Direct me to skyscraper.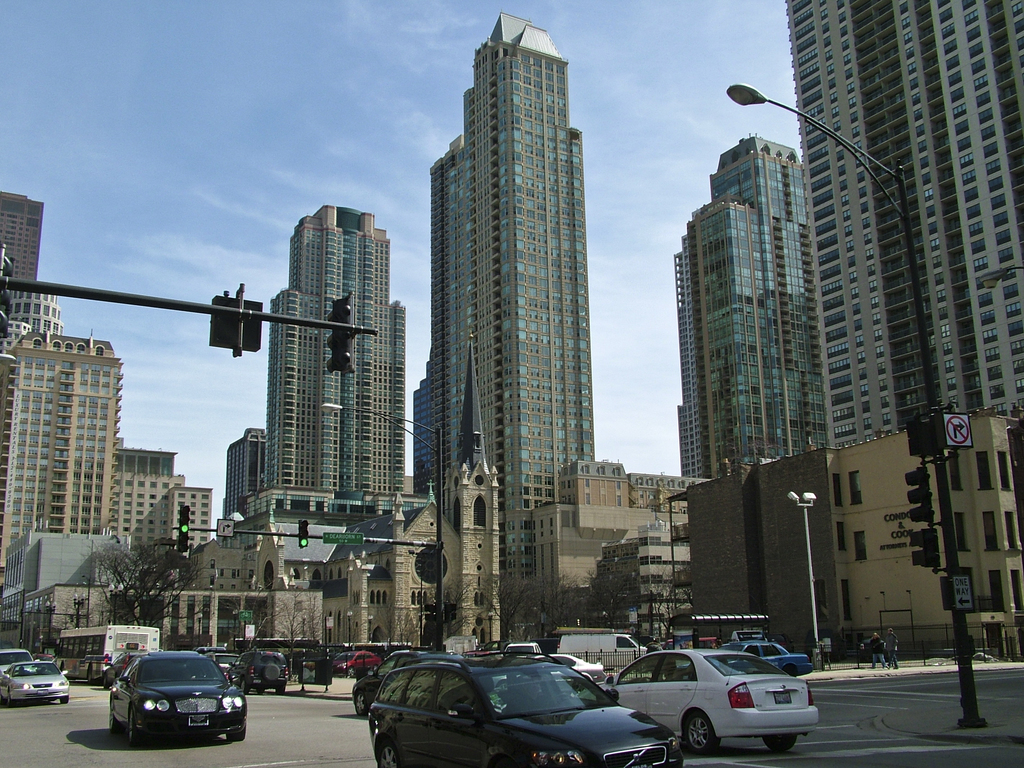
Direction: locate(786, 0, 1023, 445).
